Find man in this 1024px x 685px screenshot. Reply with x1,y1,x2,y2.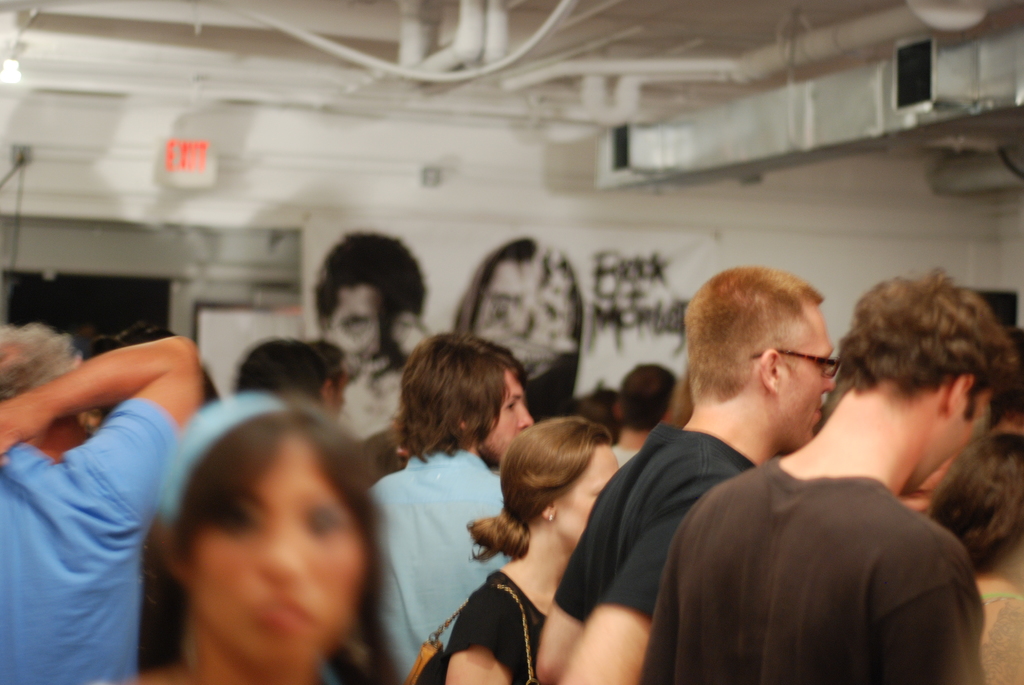
598,363,675,465.
